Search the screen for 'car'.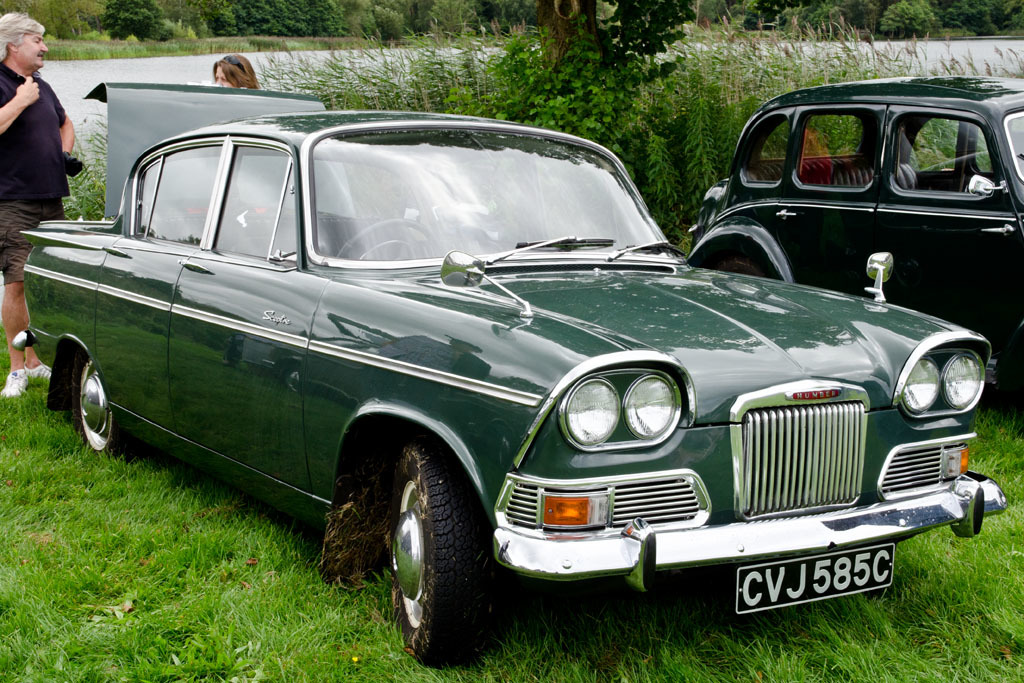
Found at bbox=[688, 74, 1023, 407].
